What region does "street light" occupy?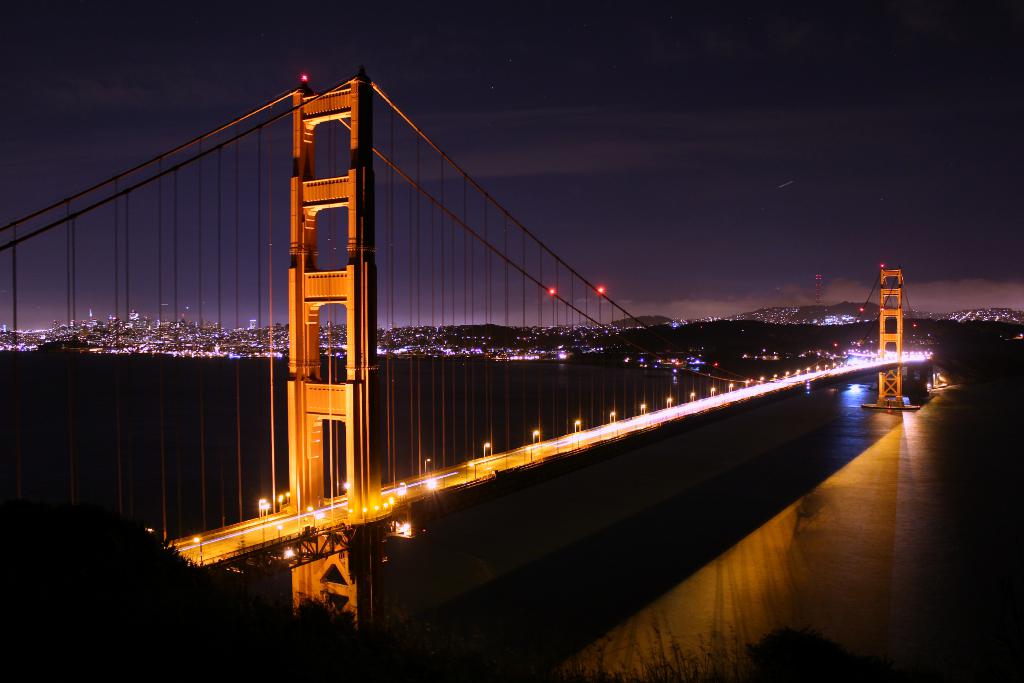
region(275, 522, 282, 534).
